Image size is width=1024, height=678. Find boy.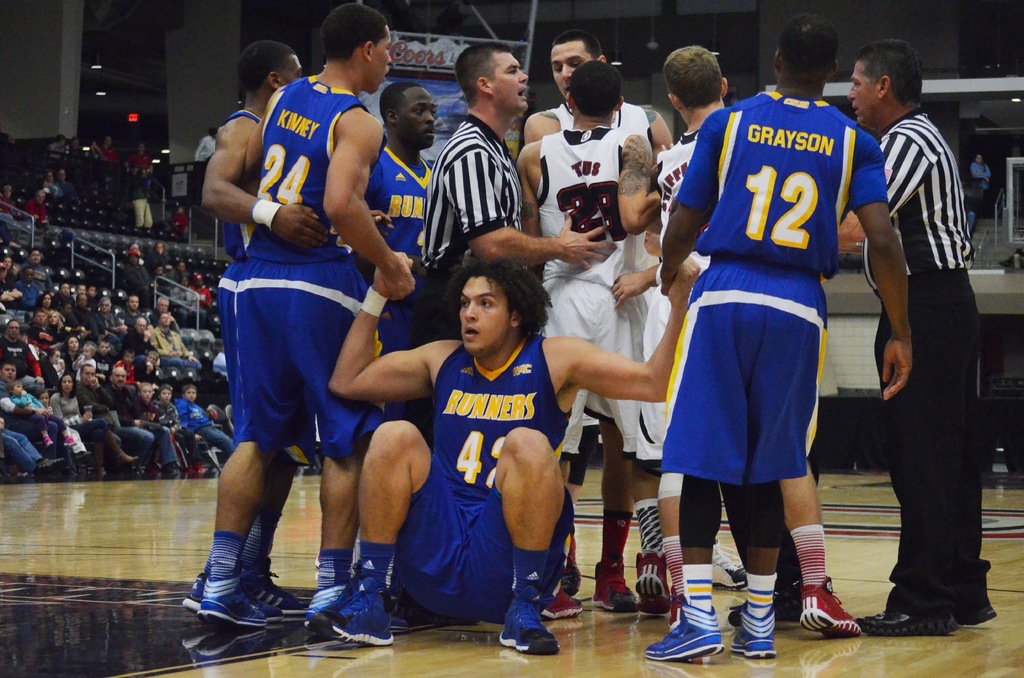
<box>291,239,707,649</box>.
